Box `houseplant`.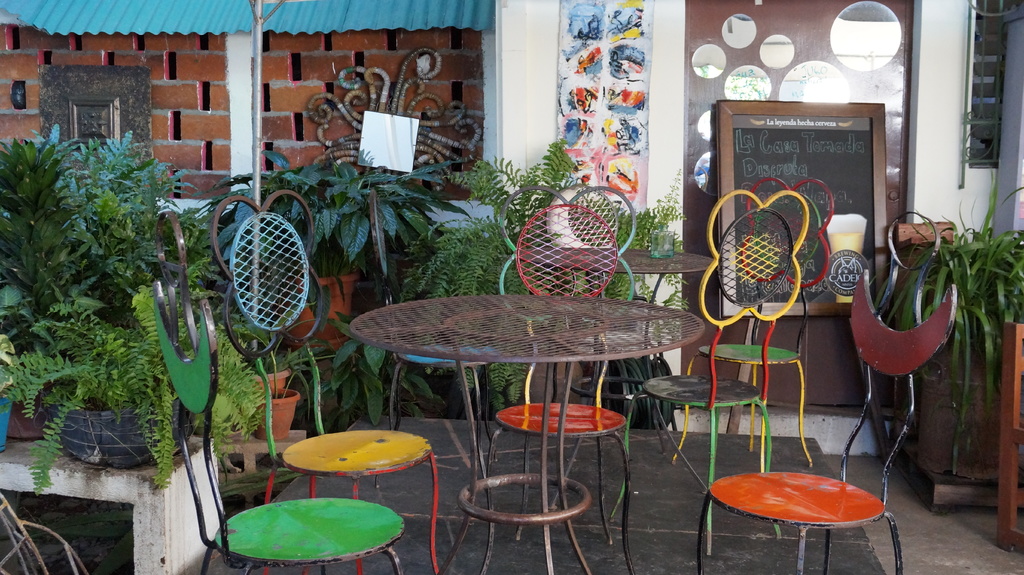
239,343,332,410.
